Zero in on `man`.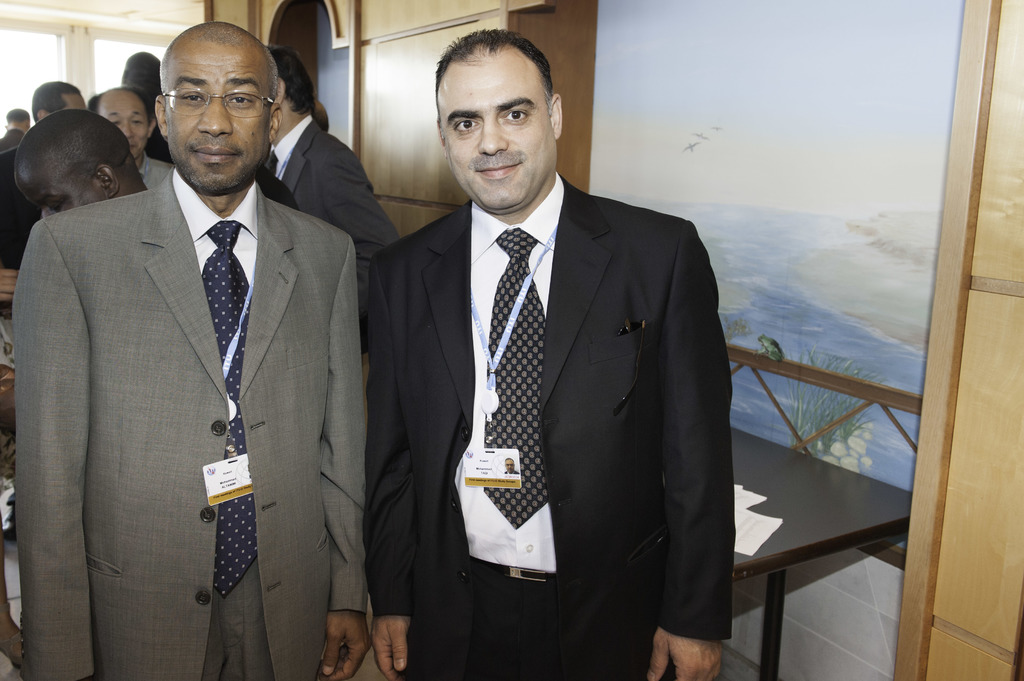
Zeroed in: 122 47 172 164.
